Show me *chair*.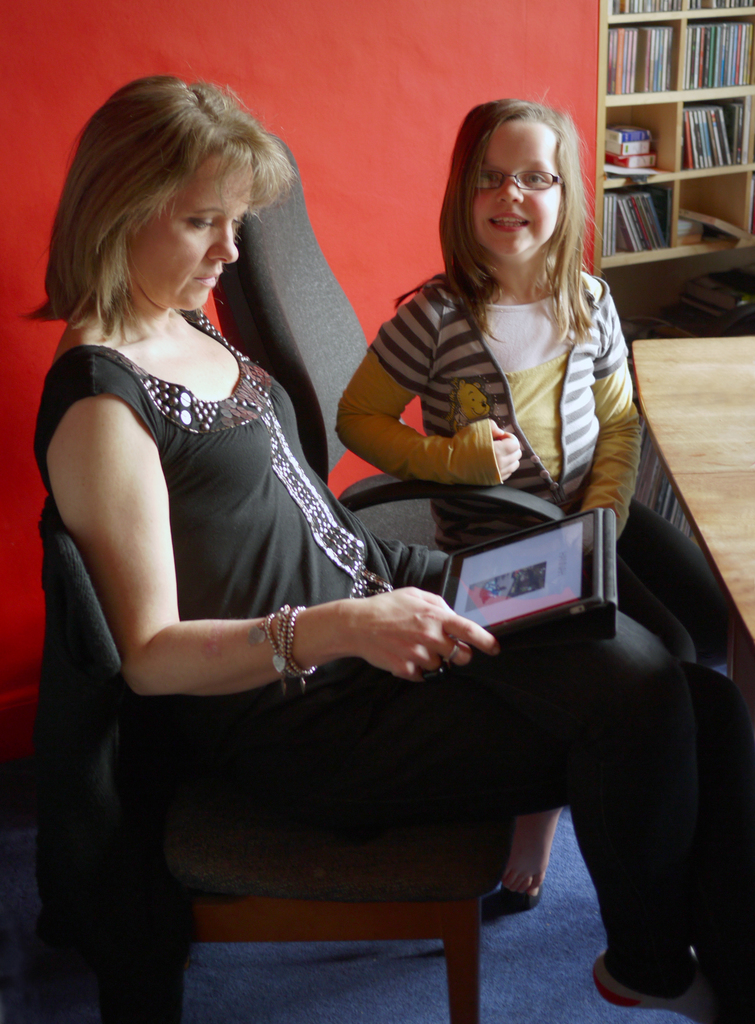
*chair* is here: box(35, 488, 513, 1023).
